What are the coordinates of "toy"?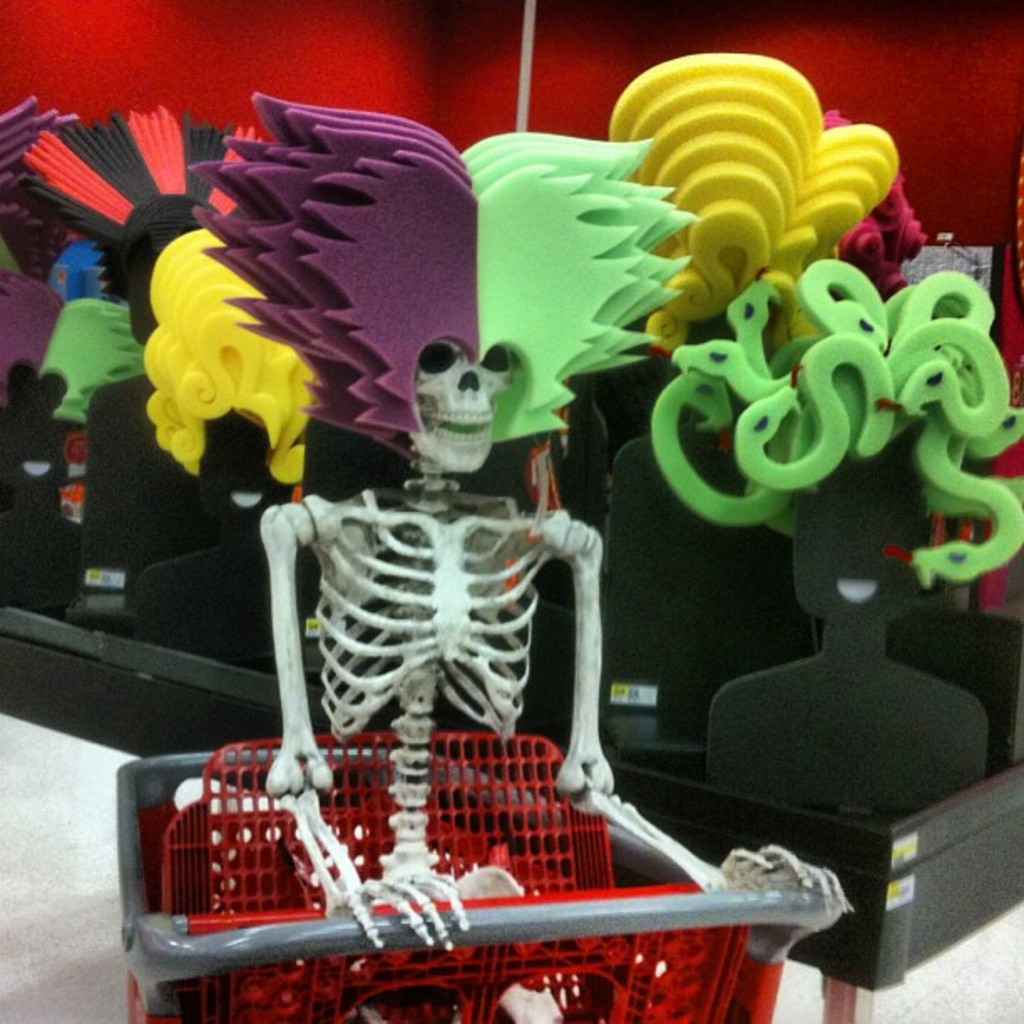
131:72:862:1022.
